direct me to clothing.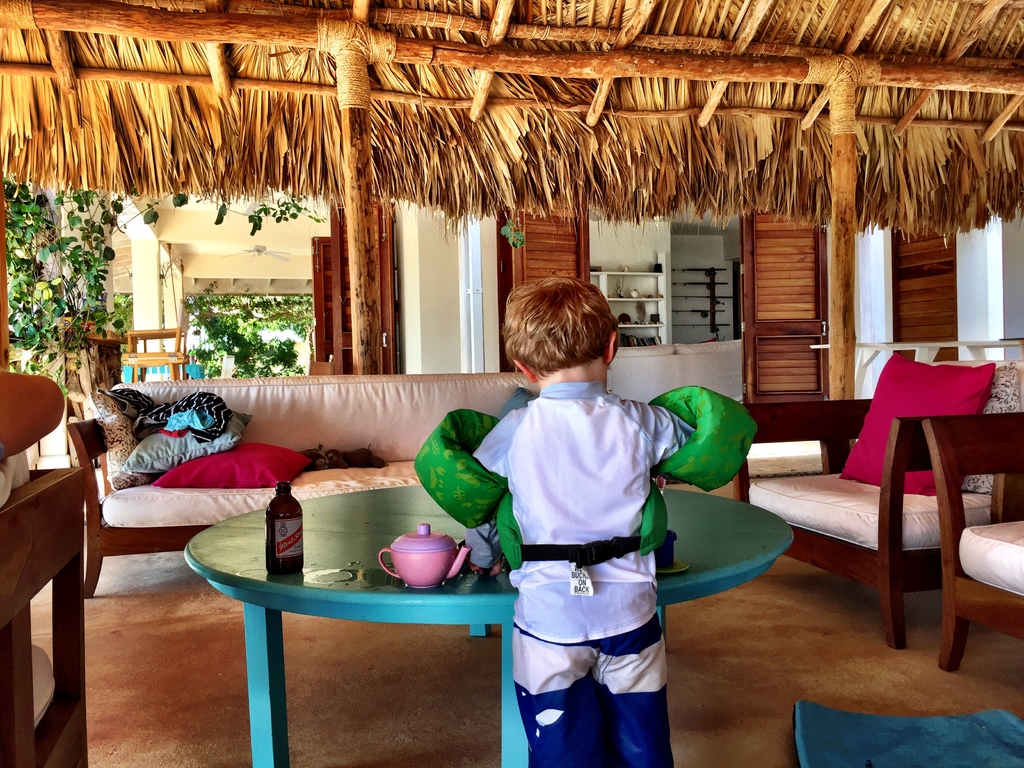
Direction: <box>459,376,696,767</box>.
